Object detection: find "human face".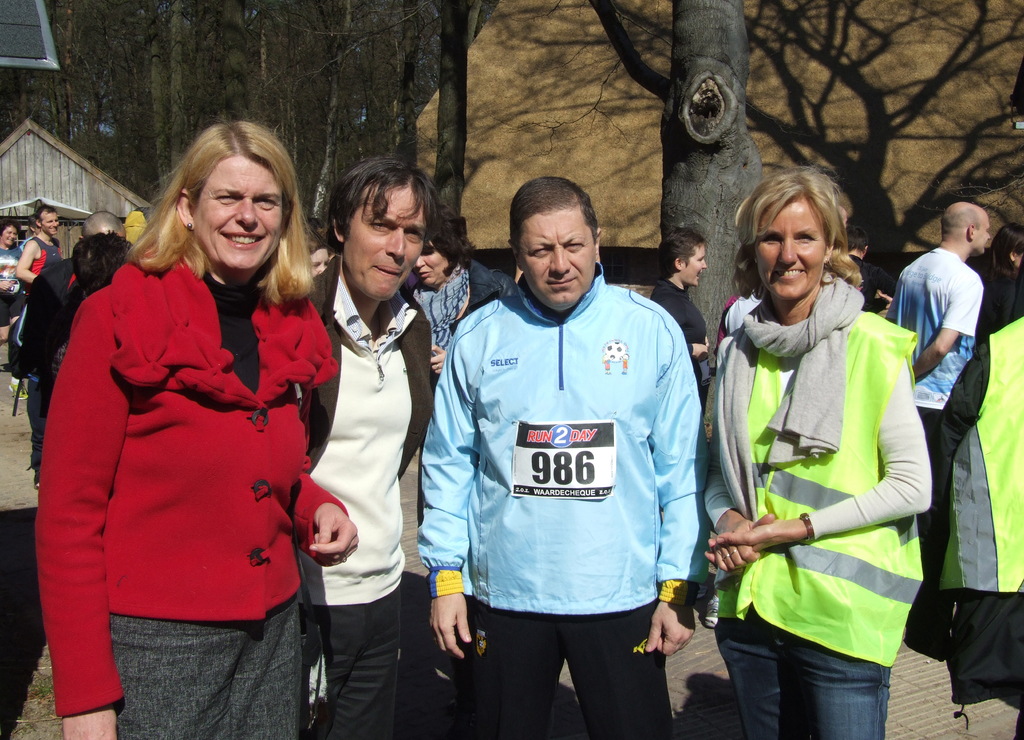
189 152 289 271.
